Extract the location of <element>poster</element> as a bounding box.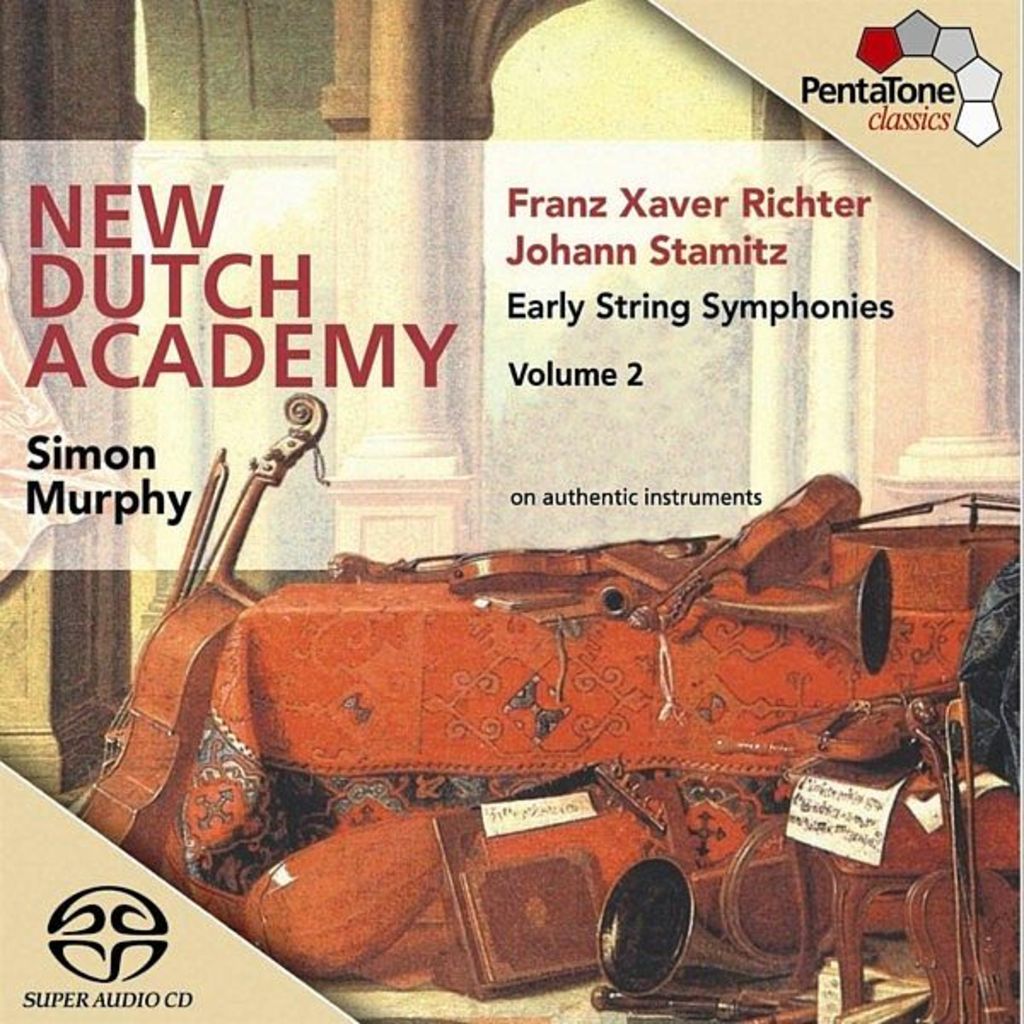
bbox(0, 0, 1022, 1022).
